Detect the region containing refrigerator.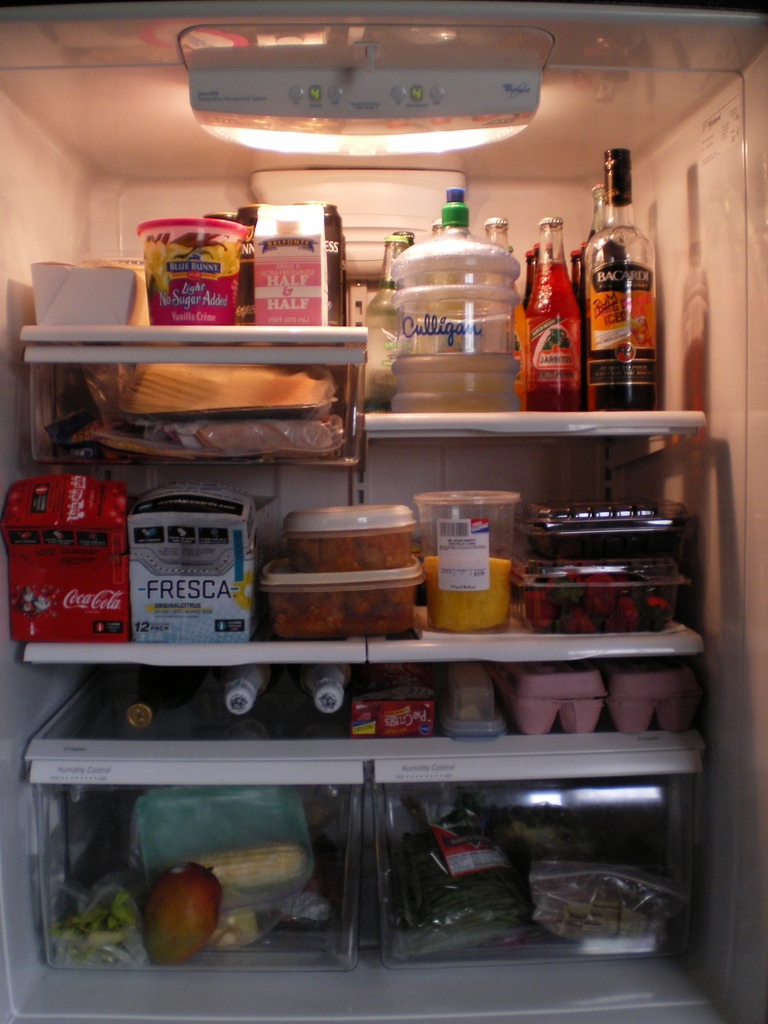
bbox=[0, 0, 767, 1023].
